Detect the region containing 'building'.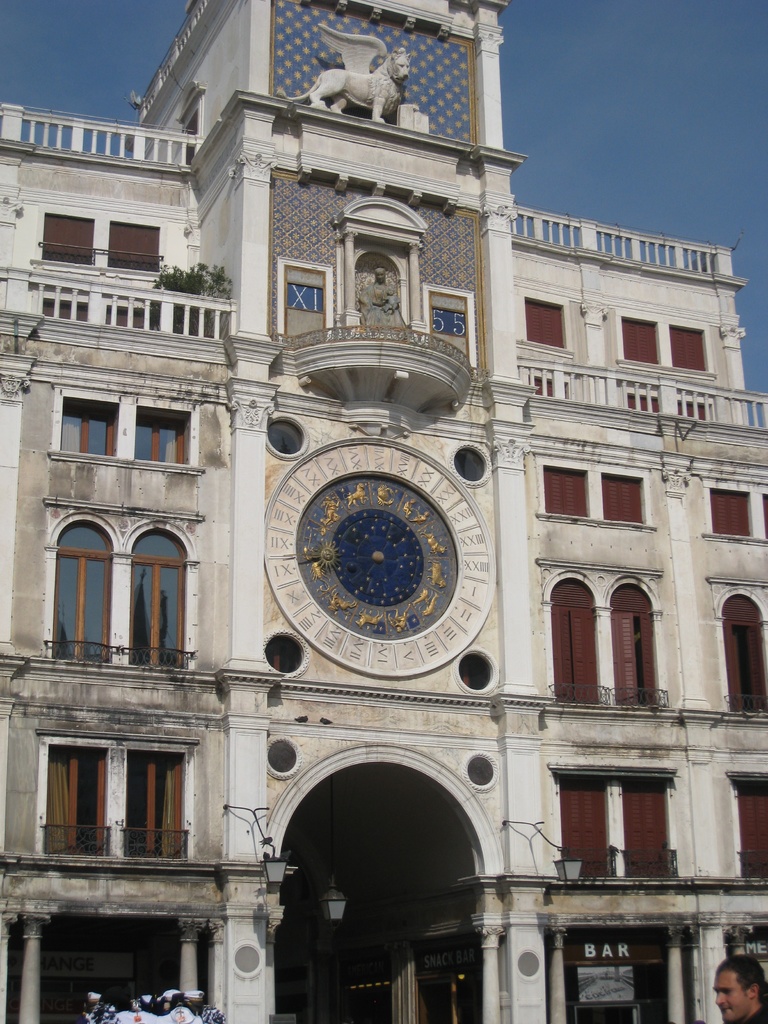
select_region(0, 0, 767, 1023).
